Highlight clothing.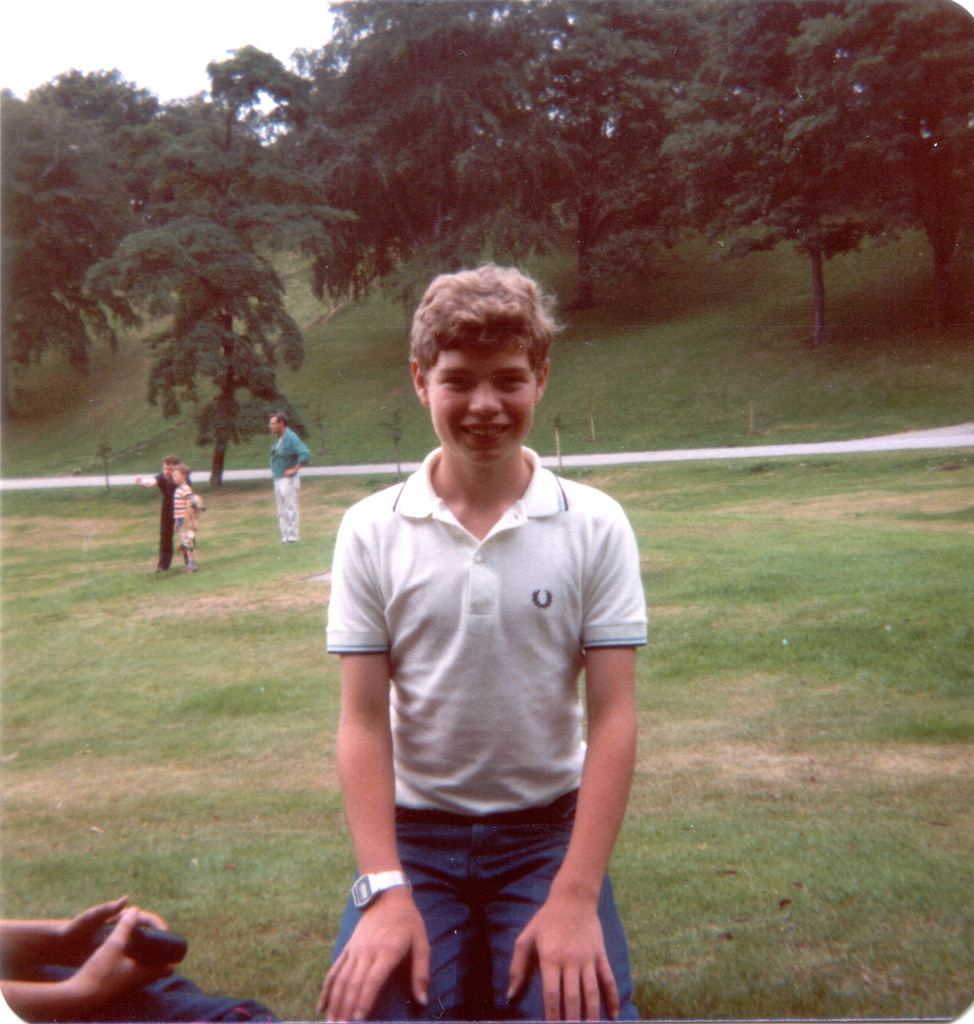
Highlighted region: 150/474/184/557.
